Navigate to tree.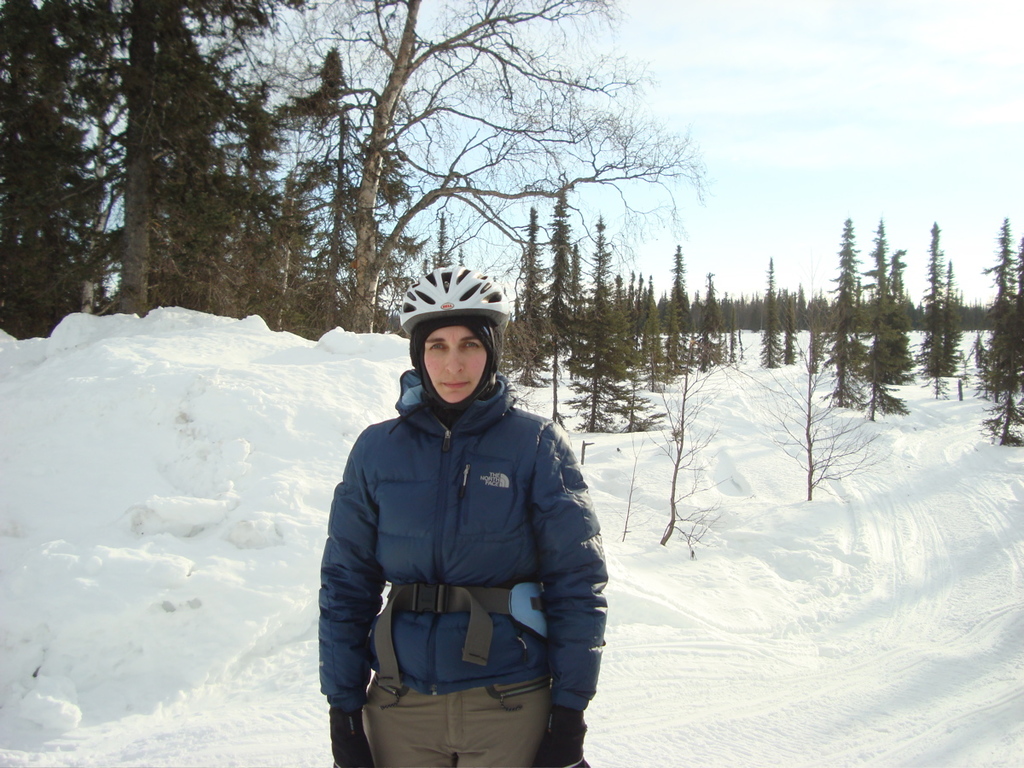
Navigation target: rect(558, 236, 603, 393).
